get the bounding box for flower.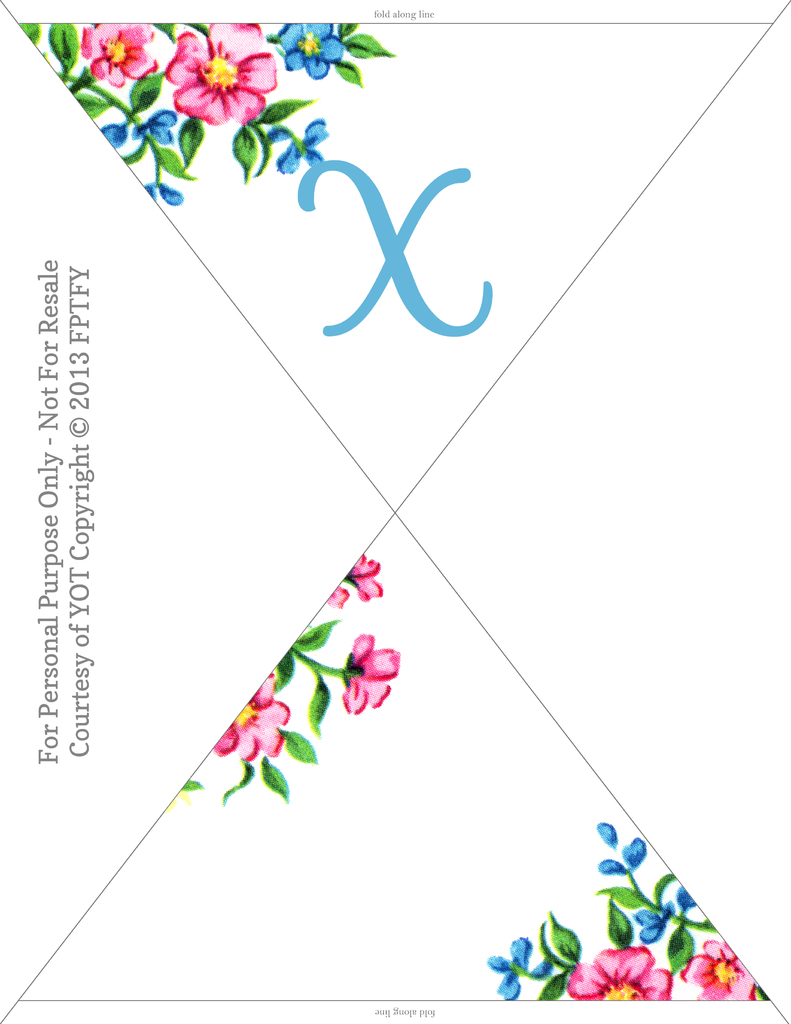
[x1=569, y1=947, x2=674, y2=1005].
